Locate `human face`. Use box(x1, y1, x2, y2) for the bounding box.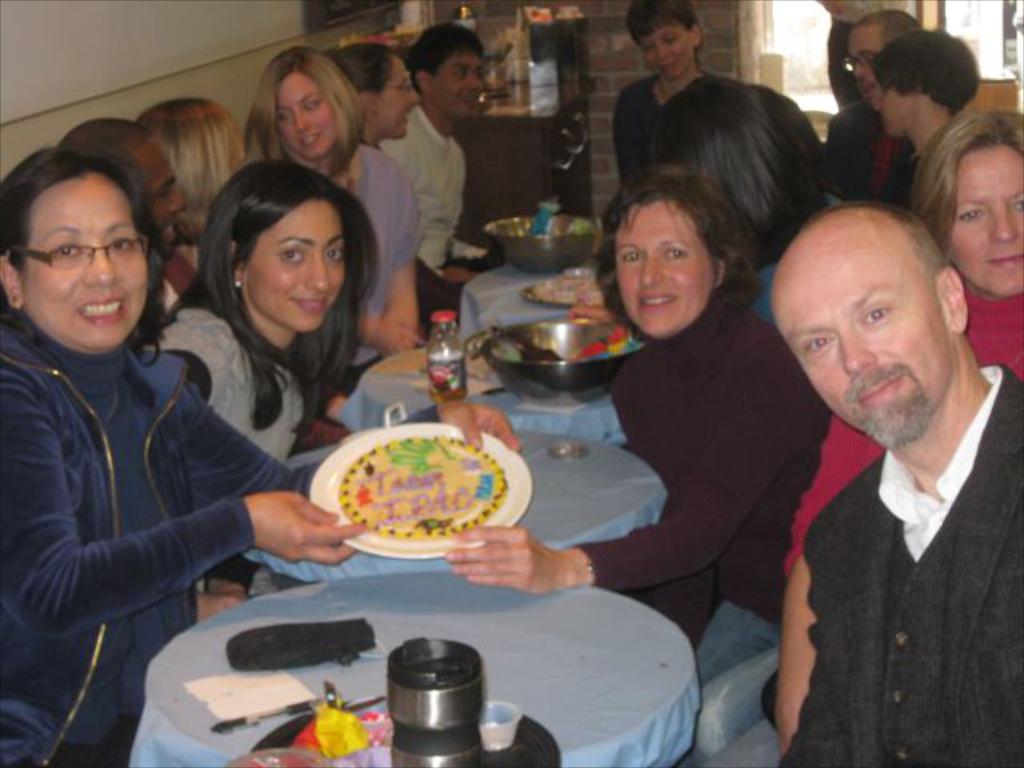
box(133, 126, 178, 235).
